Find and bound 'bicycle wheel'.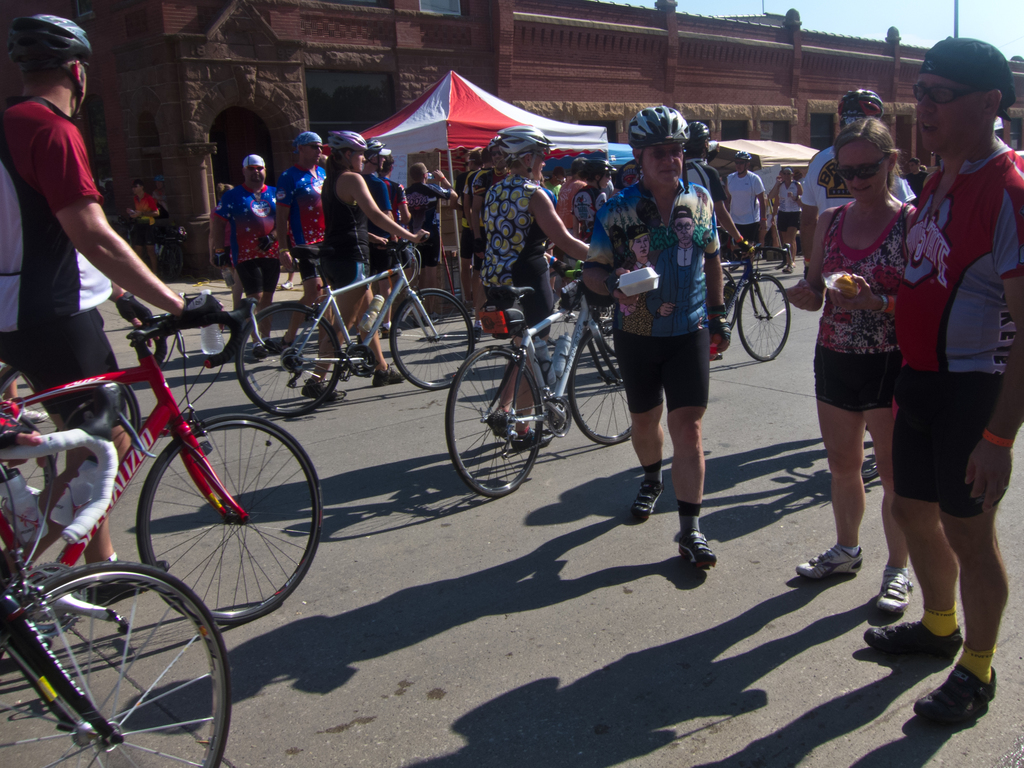
Bound: (left=570, top=322, right=636, bottom=443).
